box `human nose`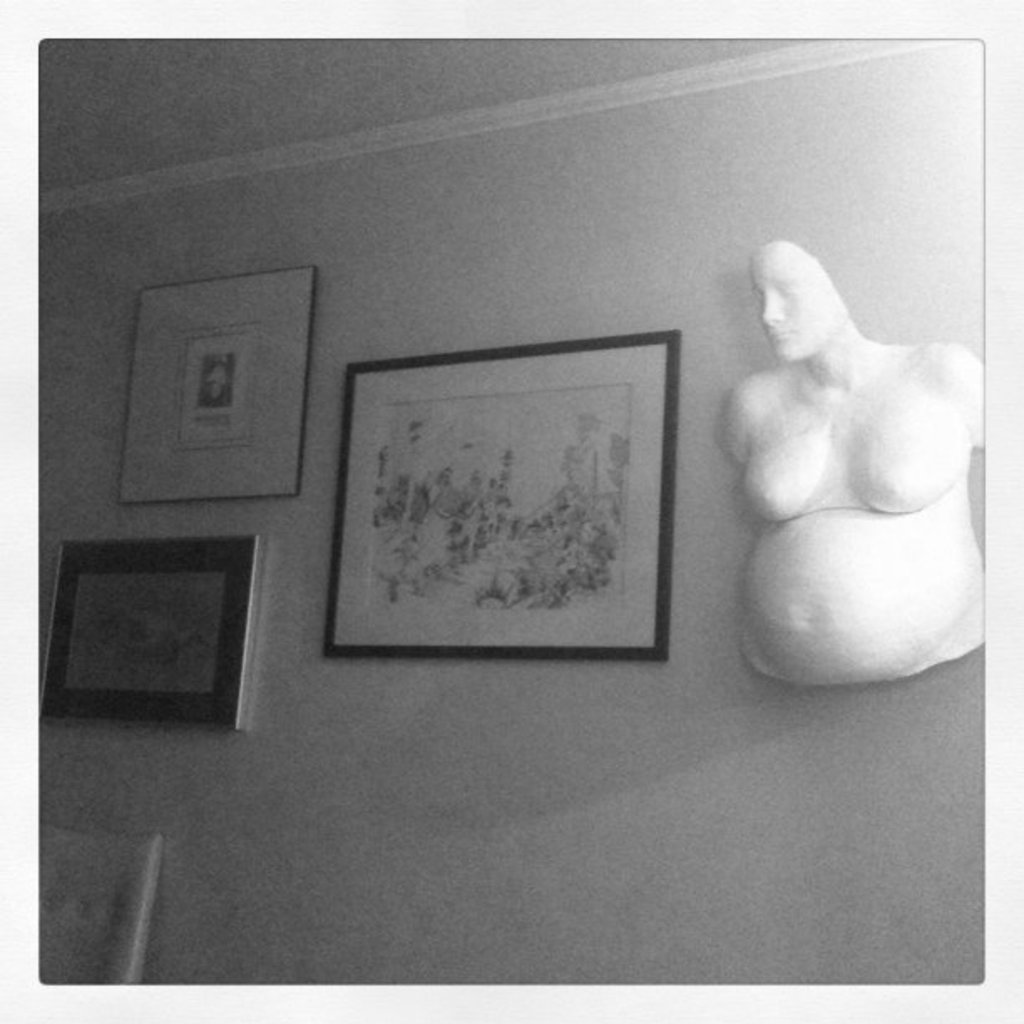
[left=756, top=286, right=790, bottom=333]
